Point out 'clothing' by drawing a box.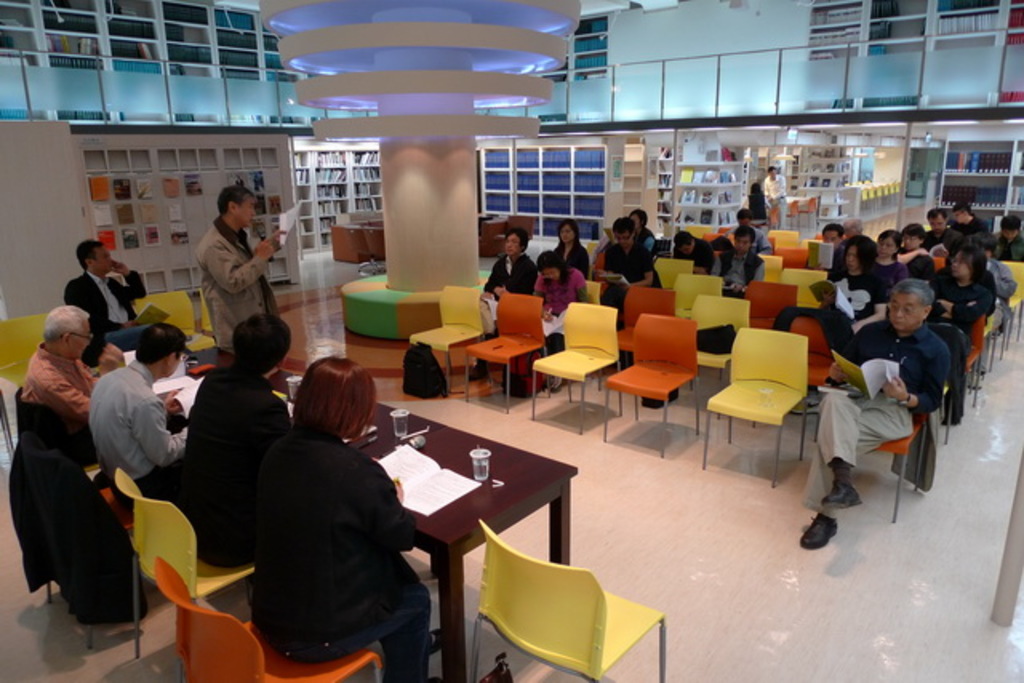
(x1=923, y1=270, x2=992, y2=360).
